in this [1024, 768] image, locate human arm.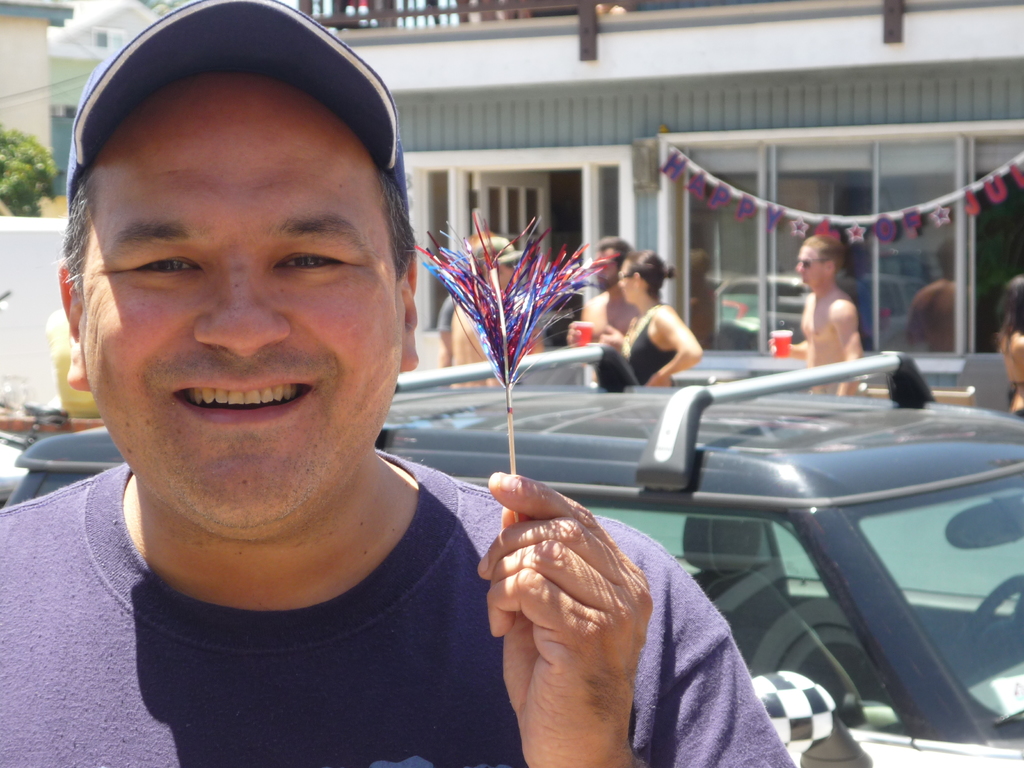
Bounding box: bbox=(600, 326, 625, 355).
